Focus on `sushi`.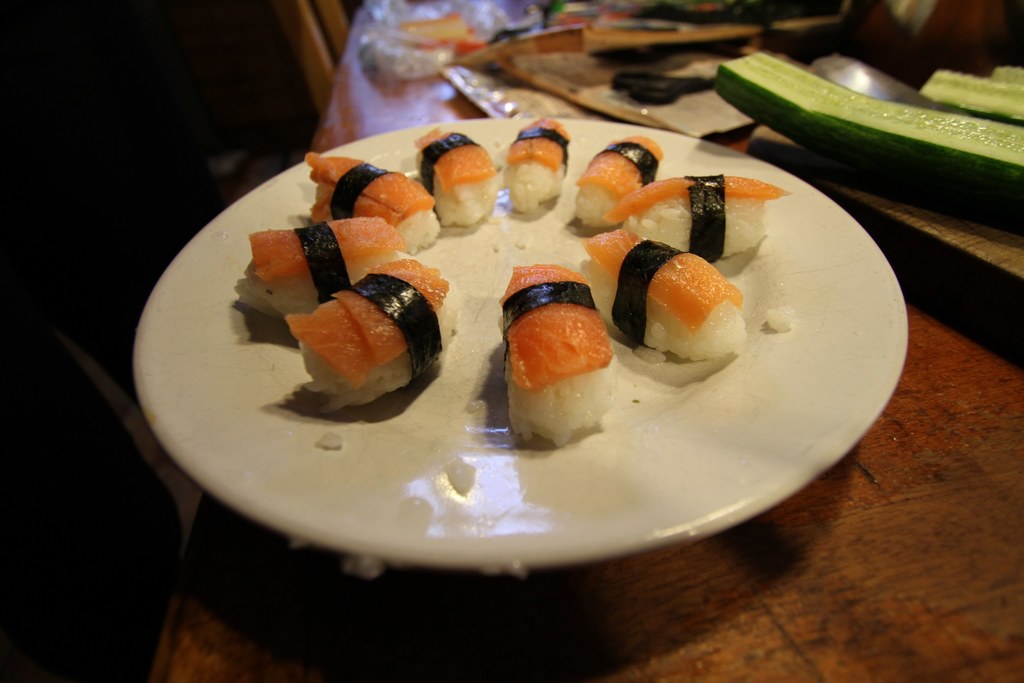
Focused at 282, 256, 456, 415.
